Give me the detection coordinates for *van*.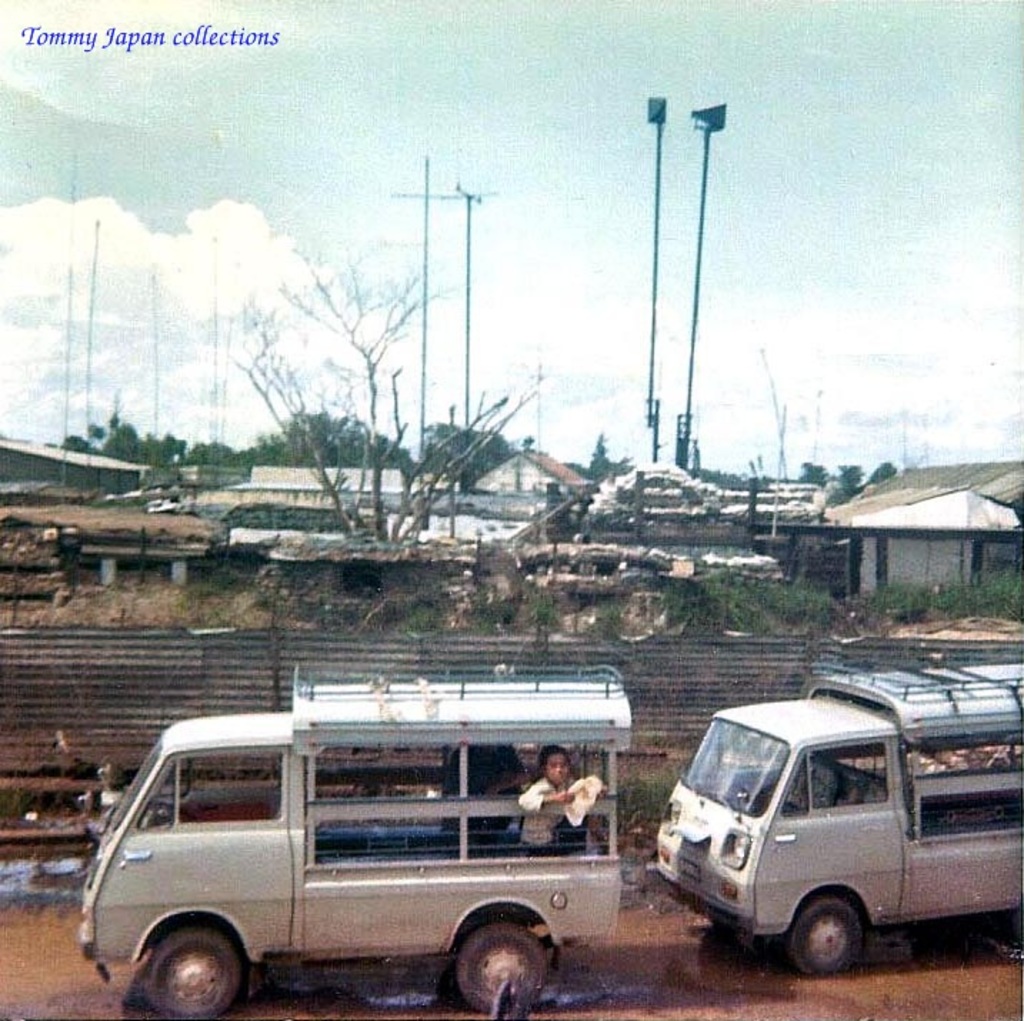
box(648, 658, 1023, 977).
